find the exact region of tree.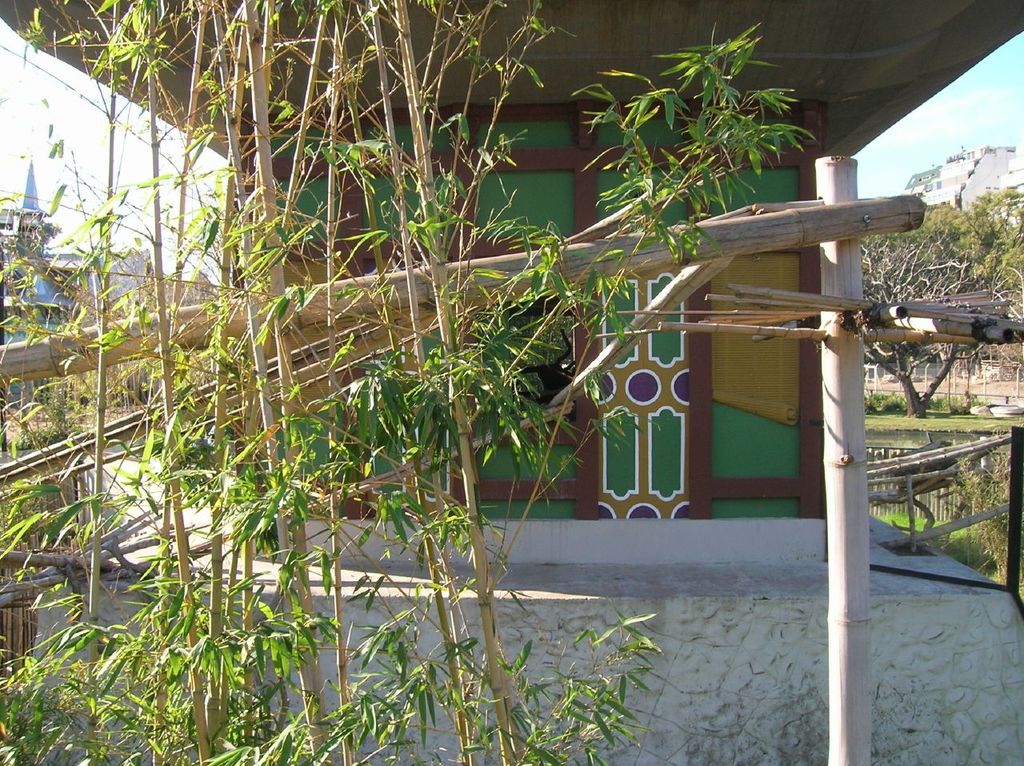
Exact region: bbox=[855, 186, 1023, 418].
